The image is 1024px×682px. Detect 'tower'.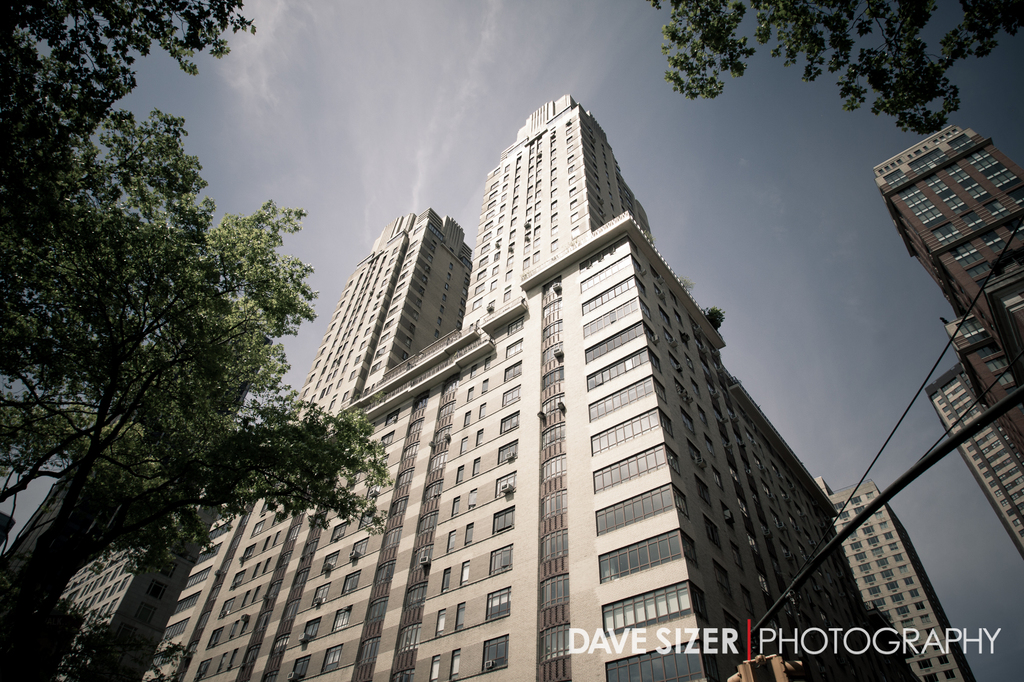
Detection: (138,95,929,681).
